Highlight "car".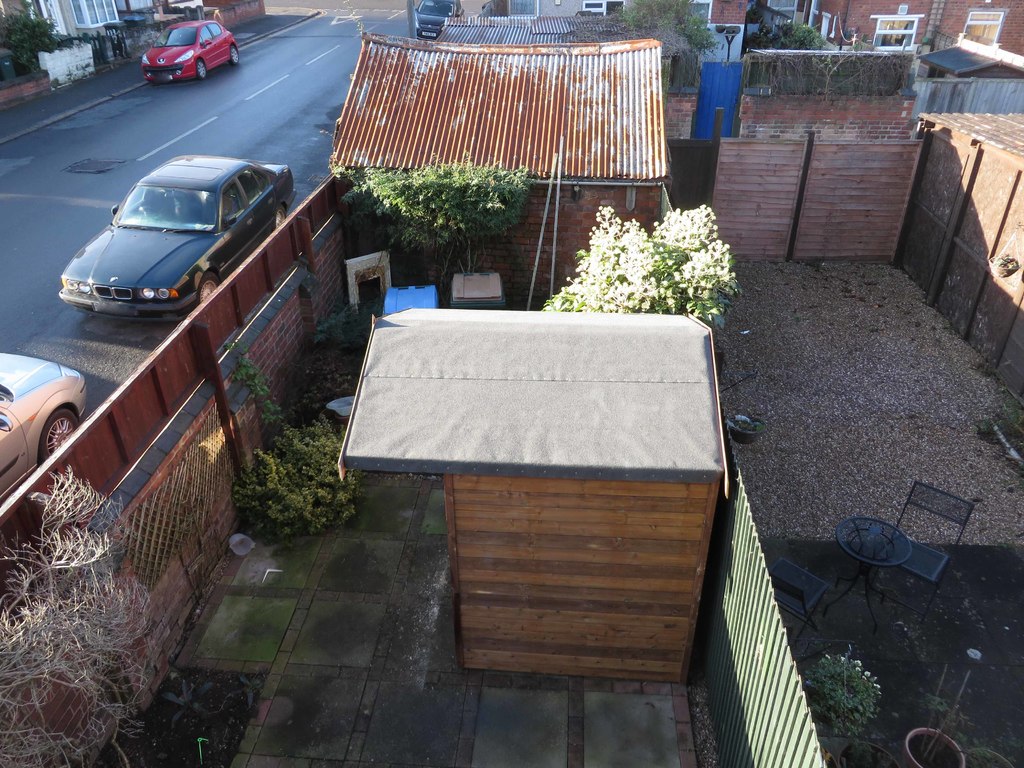
Highlighted region: (0,351,84,511).
